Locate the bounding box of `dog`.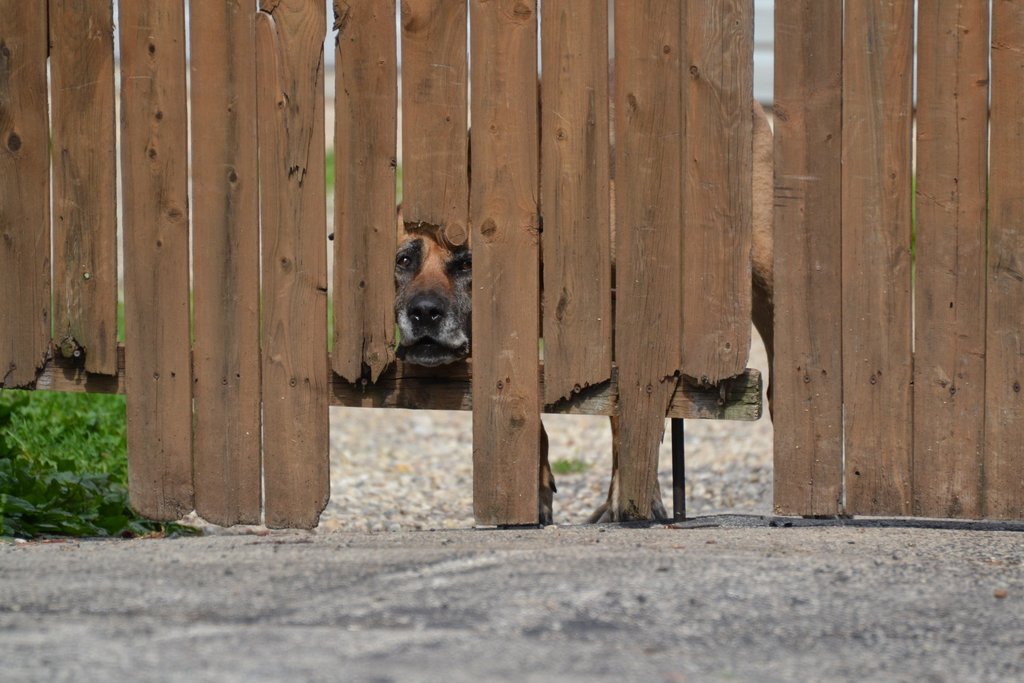
Bounding box: {"left": 323, "top": 56, "right": 776, "bottom": 525}.
